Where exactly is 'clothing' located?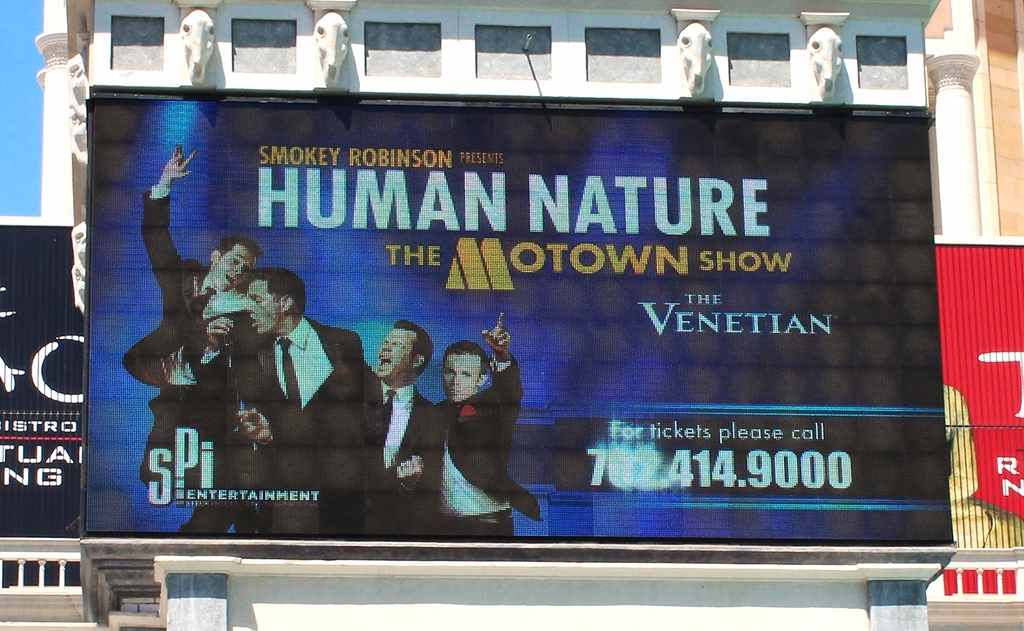
Its bounding box is left=188, top=317, right=381, bottom=544.
